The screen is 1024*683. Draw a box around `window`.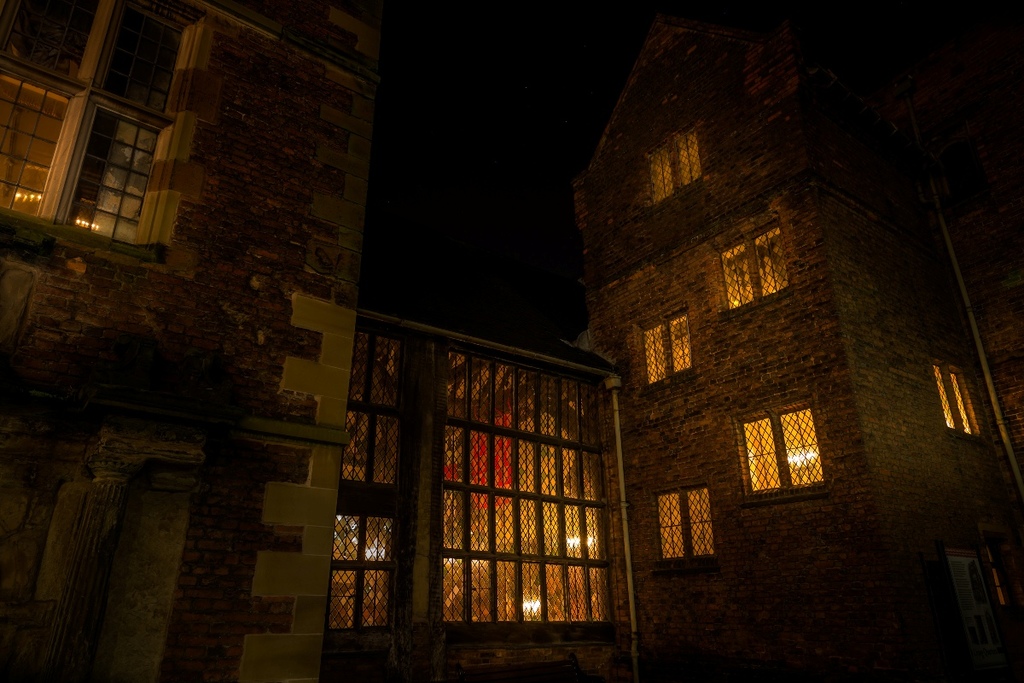
[742,409,817,505].
